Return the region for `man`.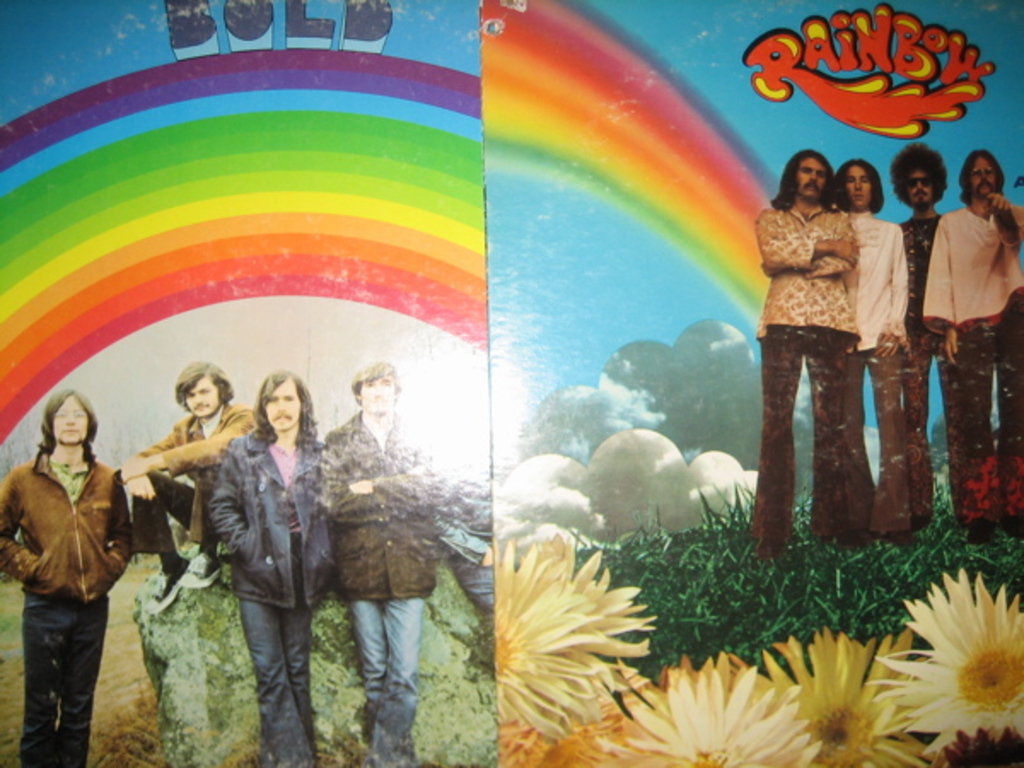
(210,364,333,766).
